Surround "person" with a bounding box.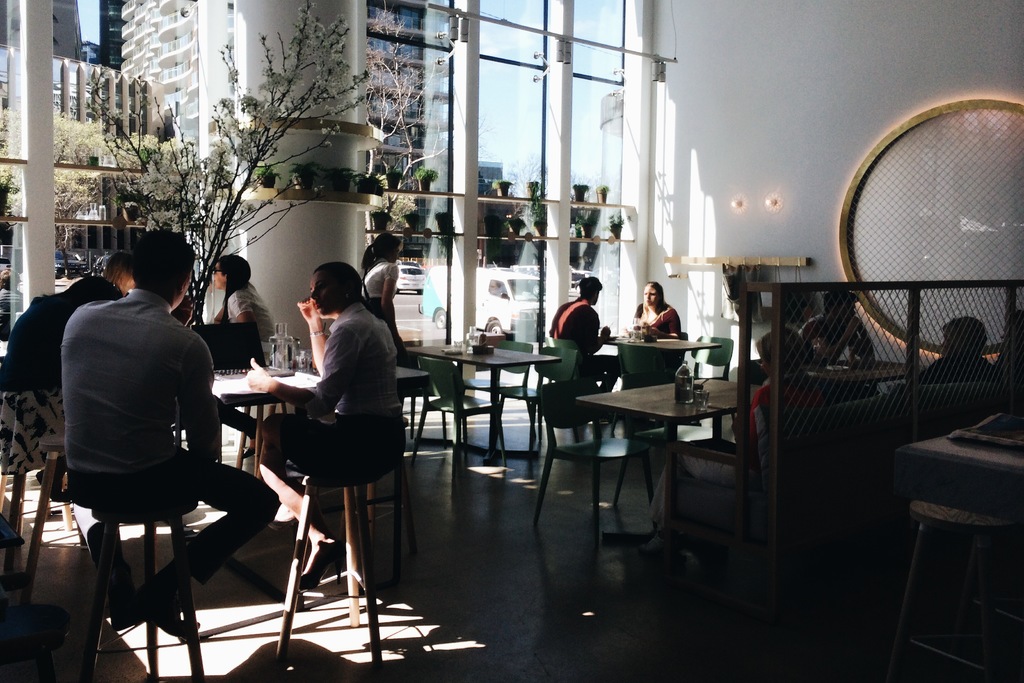
locate(104, 248, 140, 299).
